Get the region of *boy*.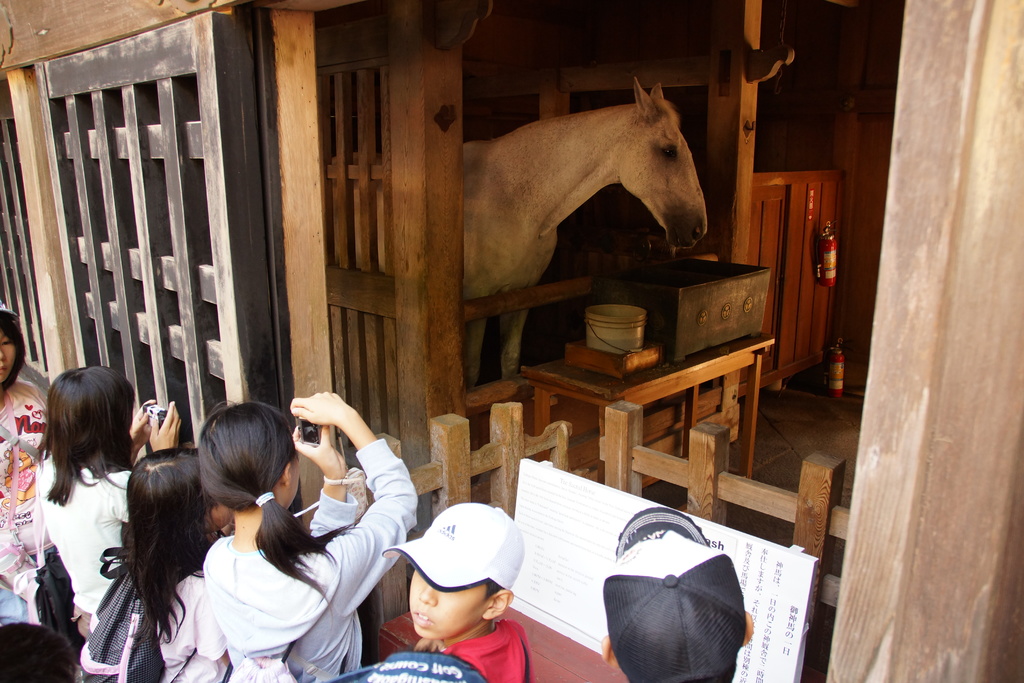
[353,490,534,682].
